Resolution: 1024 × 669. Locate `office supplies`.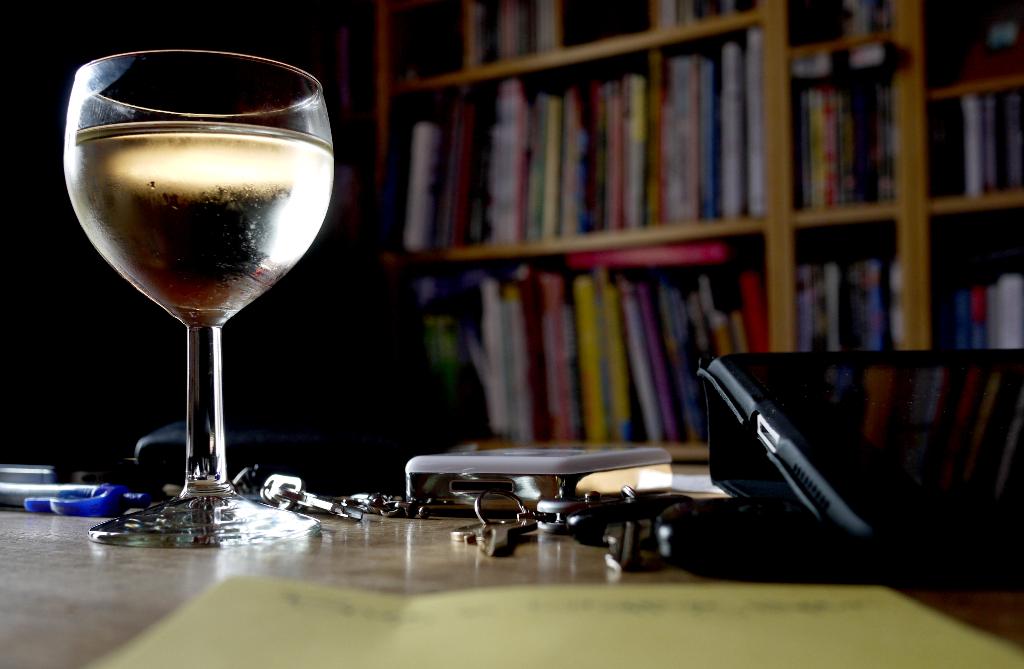
[left=1, top=482, right=151, bottom=521].
